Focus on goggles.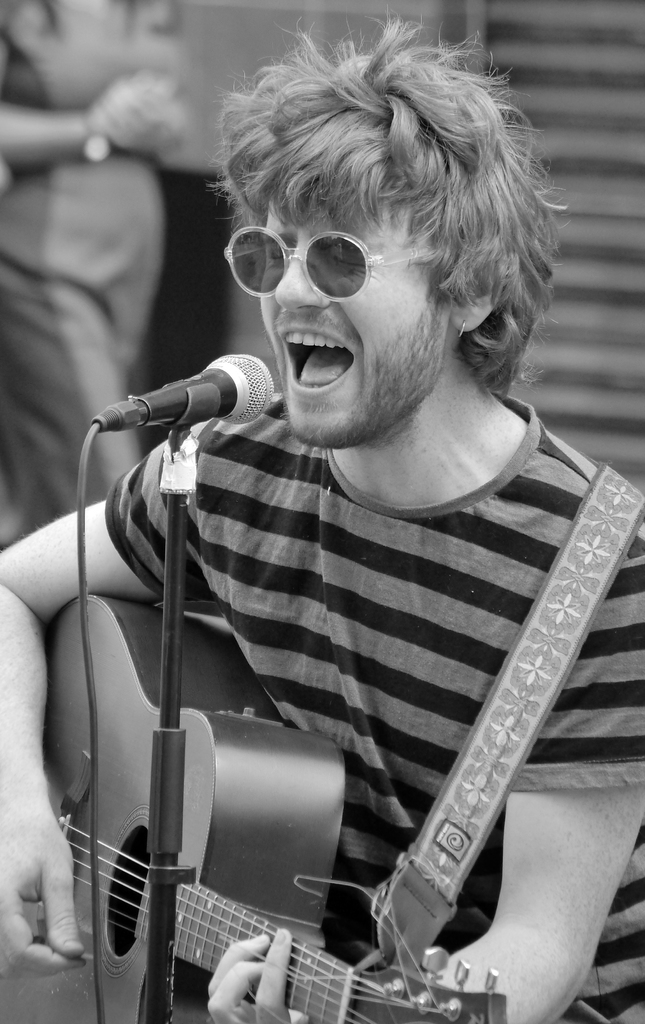
Focused at [217,205,438,302].
